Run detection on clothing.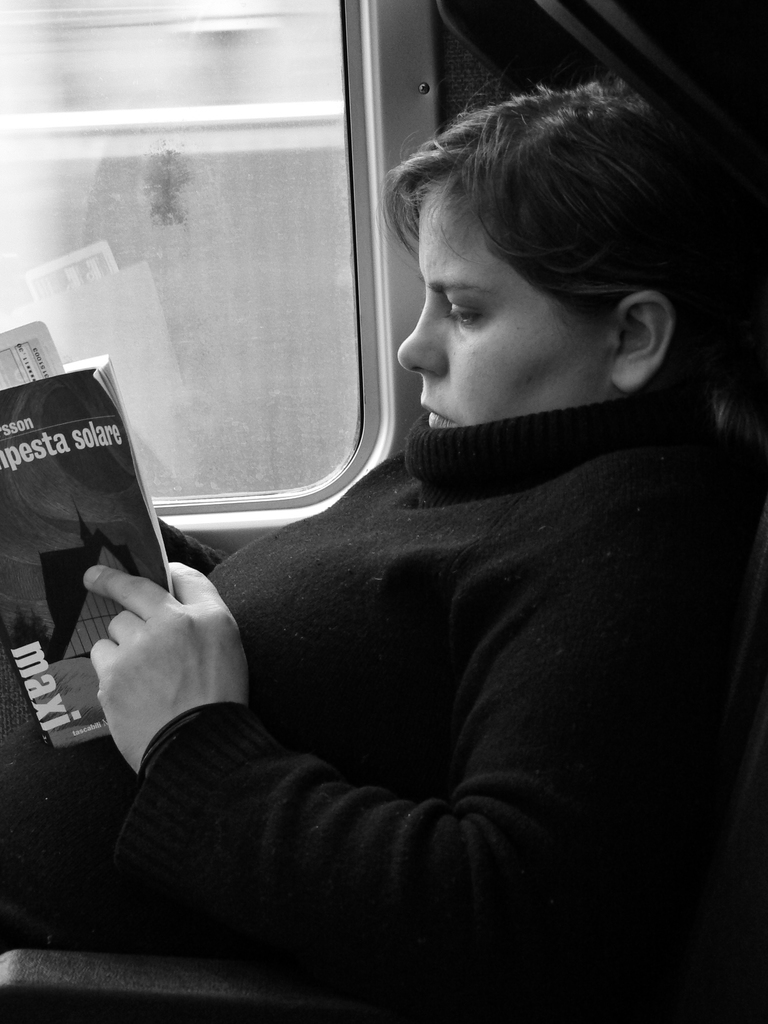
Result: [170,317,716,963].
